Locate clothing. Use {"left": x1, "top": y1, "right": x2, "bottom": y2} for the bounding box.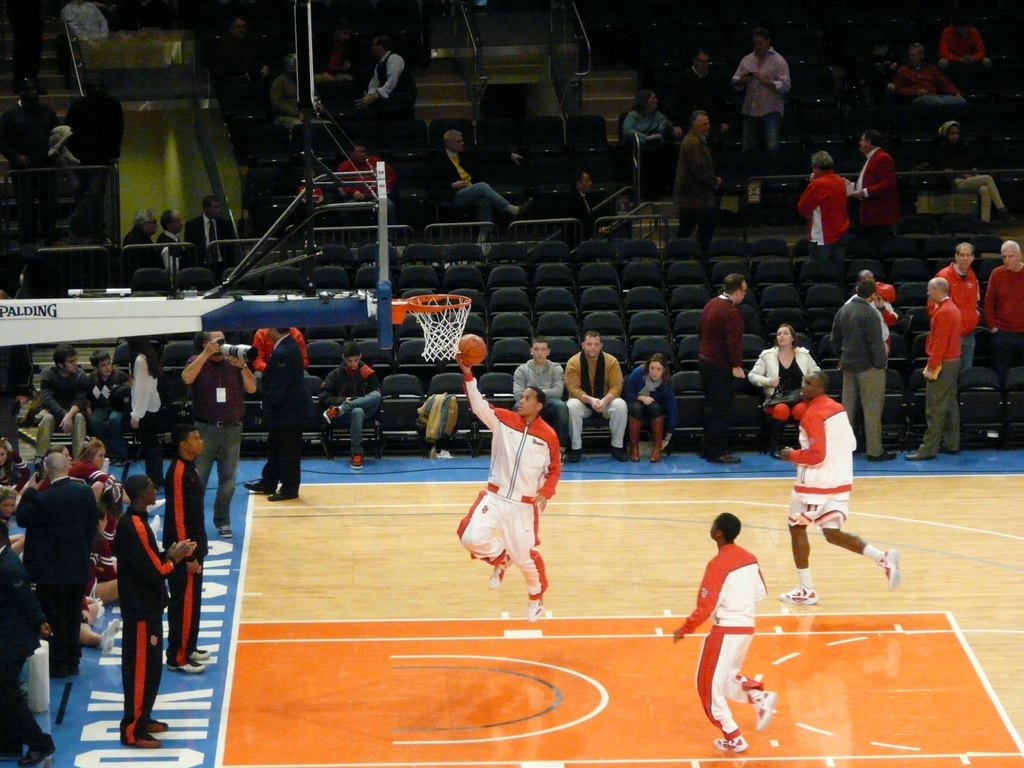
{"left": 13, "top": 467, "right": 104, "bottom": 669}.
